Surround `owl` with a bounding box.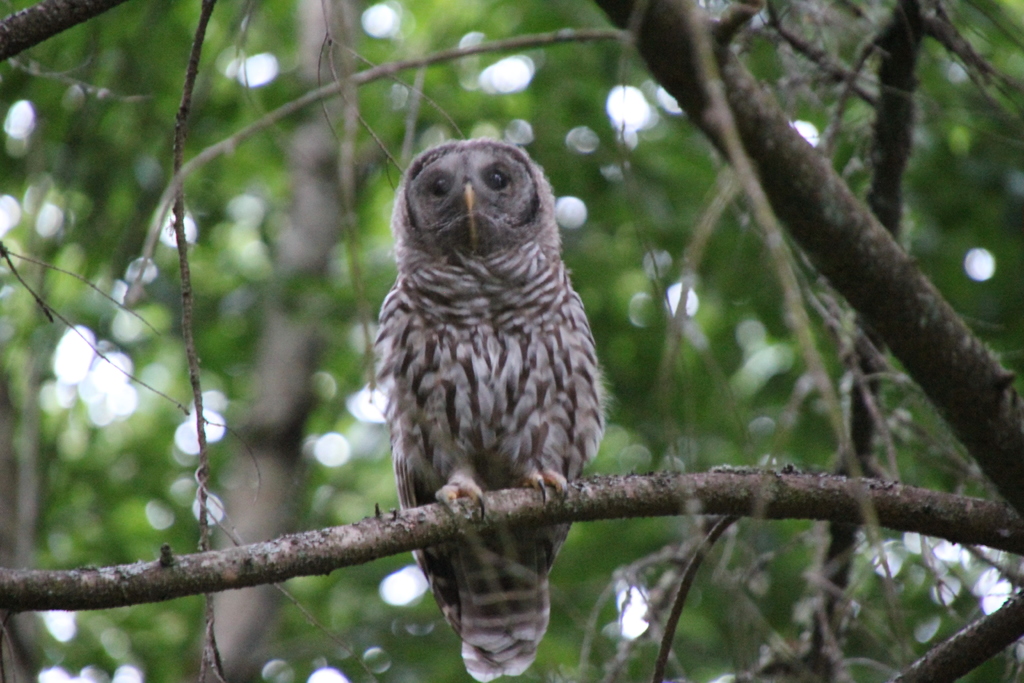
(x1=371, y1=131, x2=612, y2=682).
